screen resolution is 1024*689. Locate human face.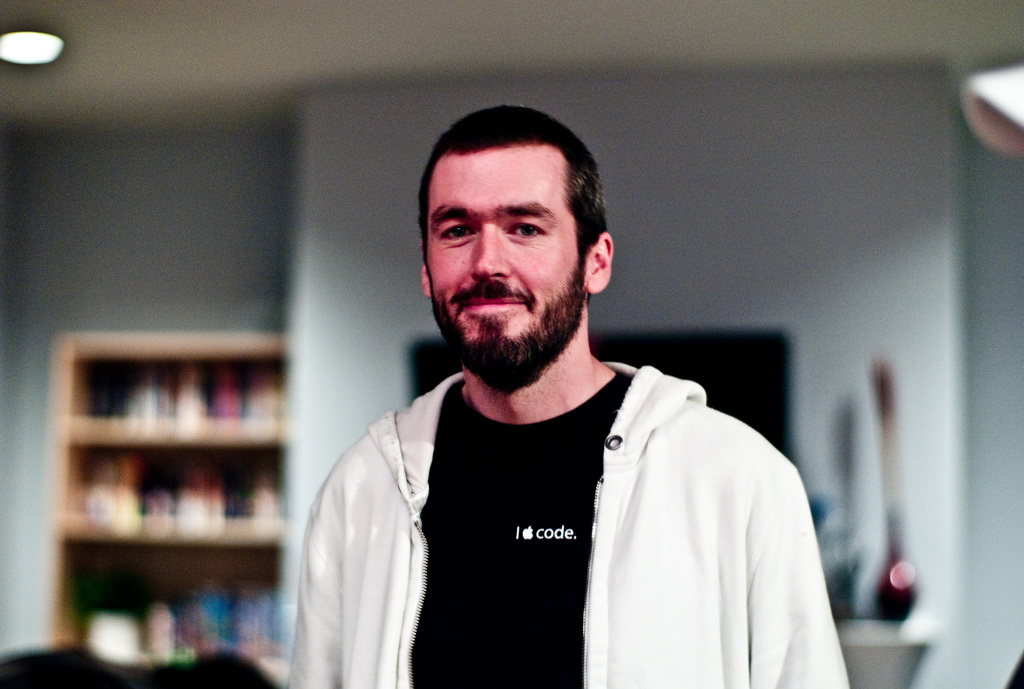
x1=425 y1=149 x2=582 y2=378.
